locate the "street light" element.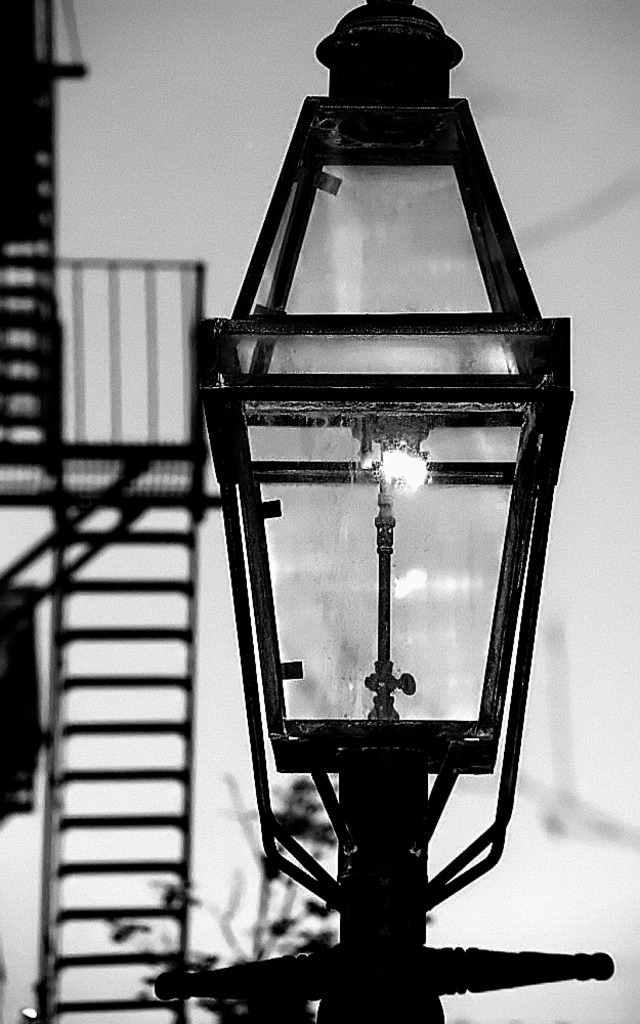
Element bbox: 202/13/595/1018.
